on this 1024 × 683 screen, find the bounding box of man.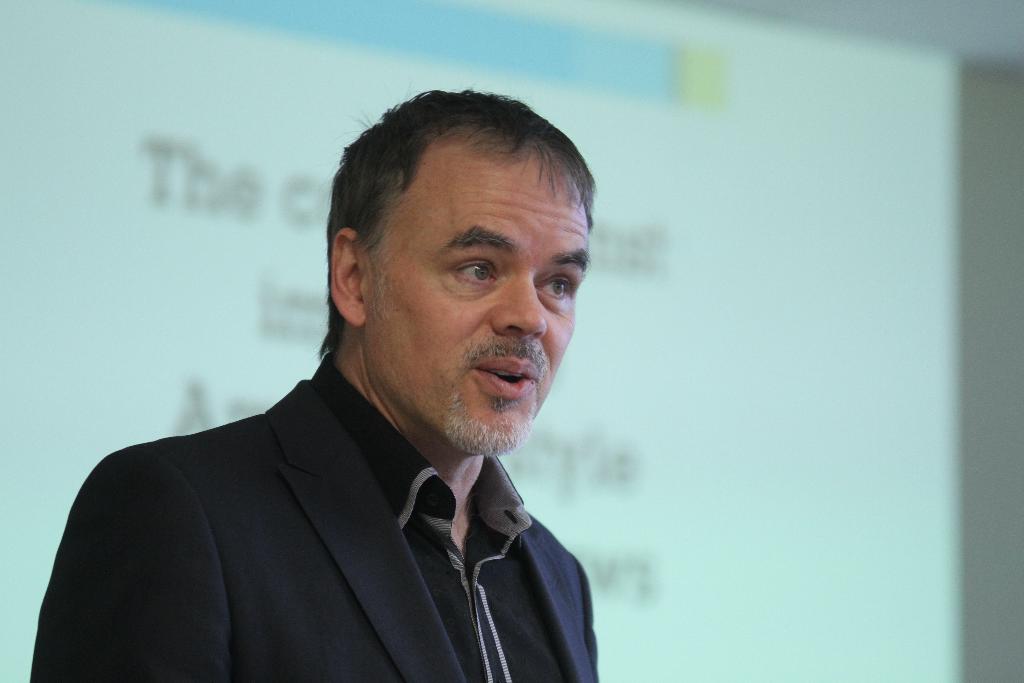
Bounding box: bbox=[25, 88, 594, 682].
